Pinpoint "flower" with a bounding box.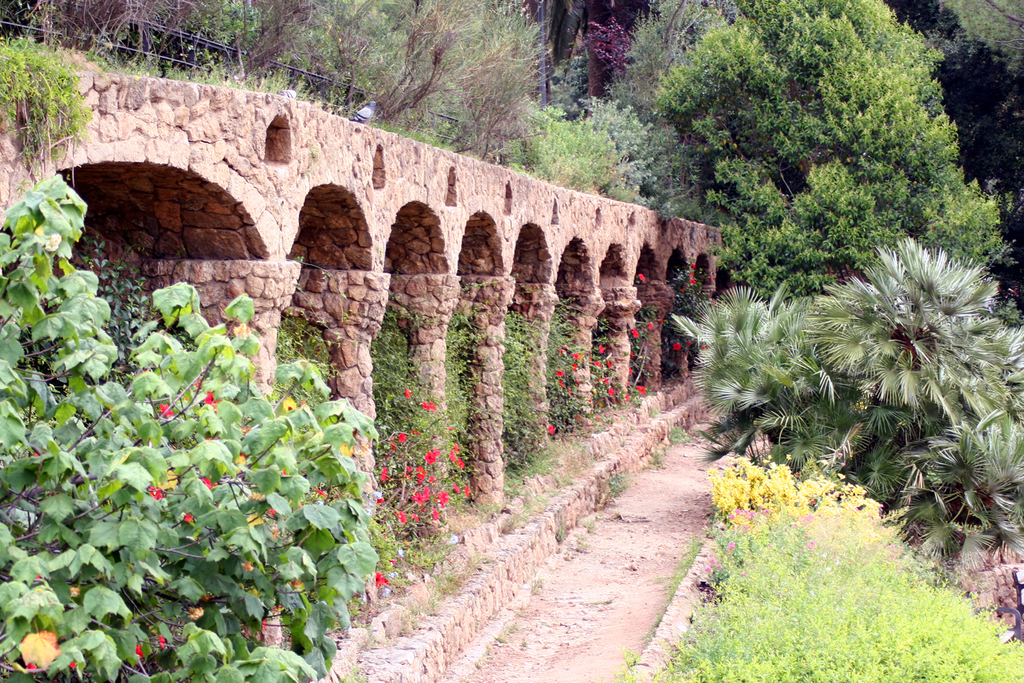
x1=195, y1=474, x2=219, y2=491.
